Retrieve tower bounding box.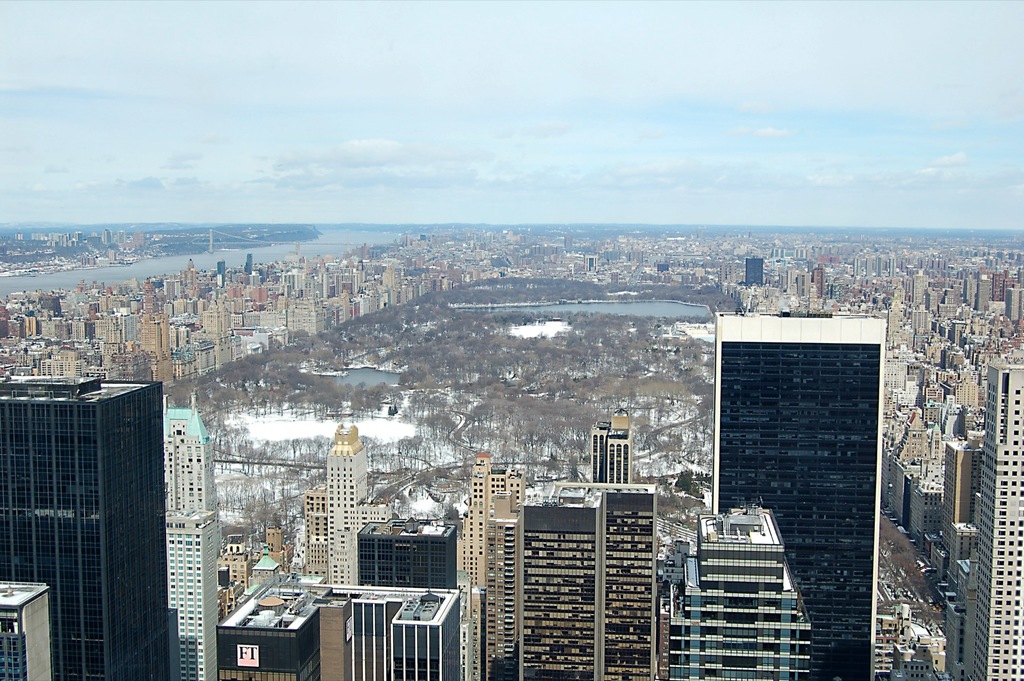
Bounding box: box=[476, 486, 527, 663].
